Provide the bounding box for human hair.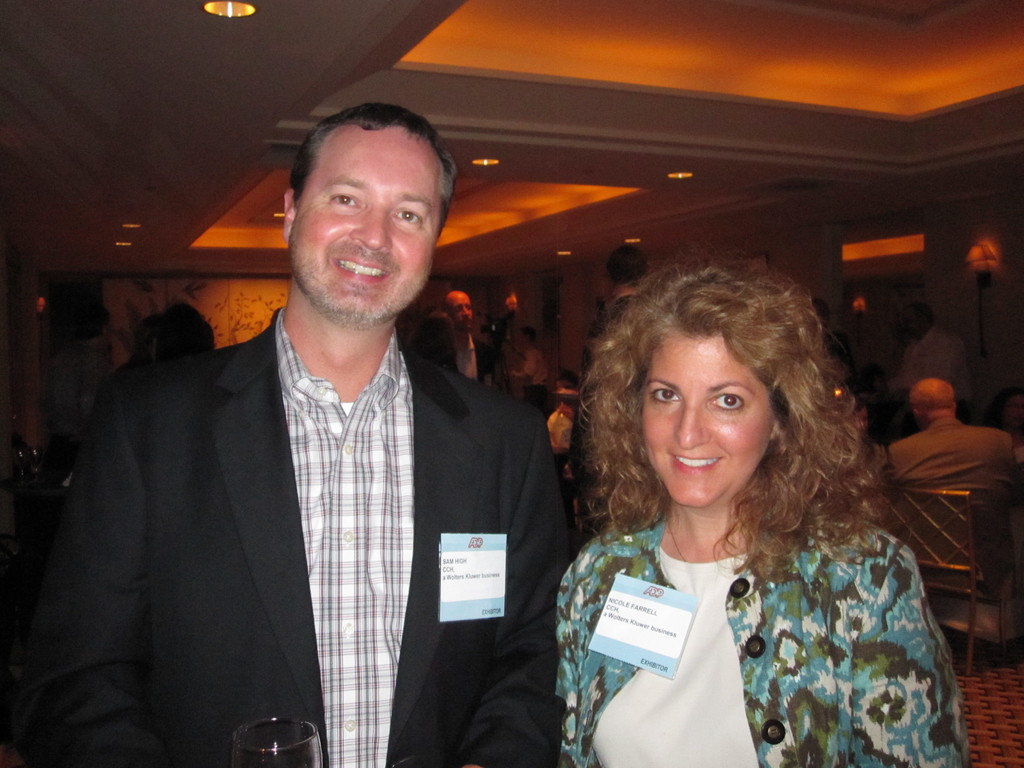
detection(590, 259, 893, 617).
